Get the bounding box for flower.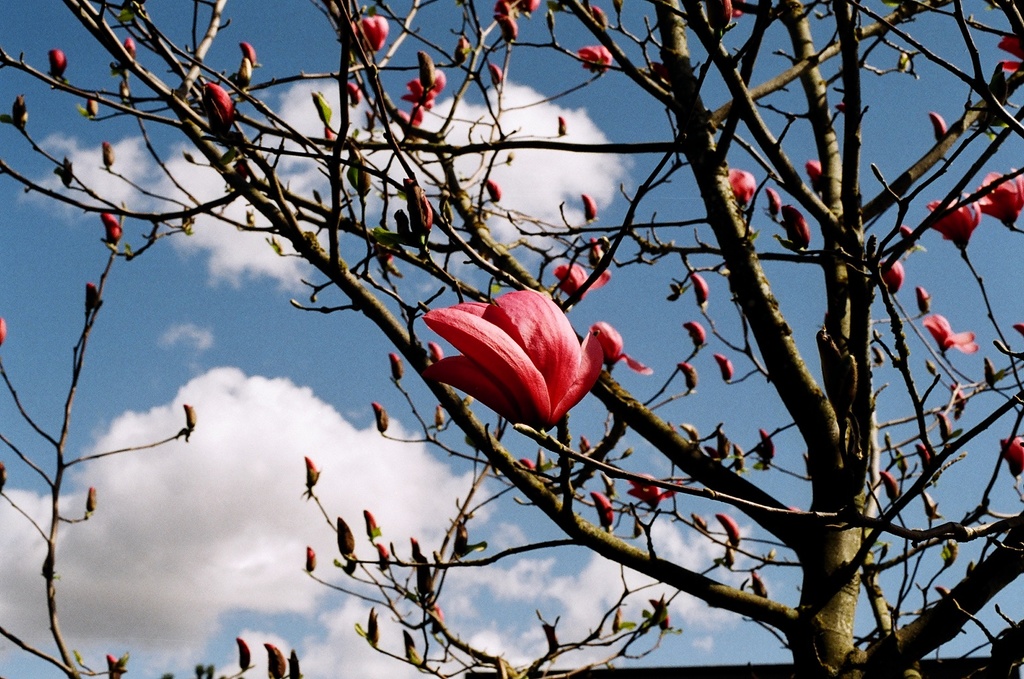
box(554, 123, 566, 133).
